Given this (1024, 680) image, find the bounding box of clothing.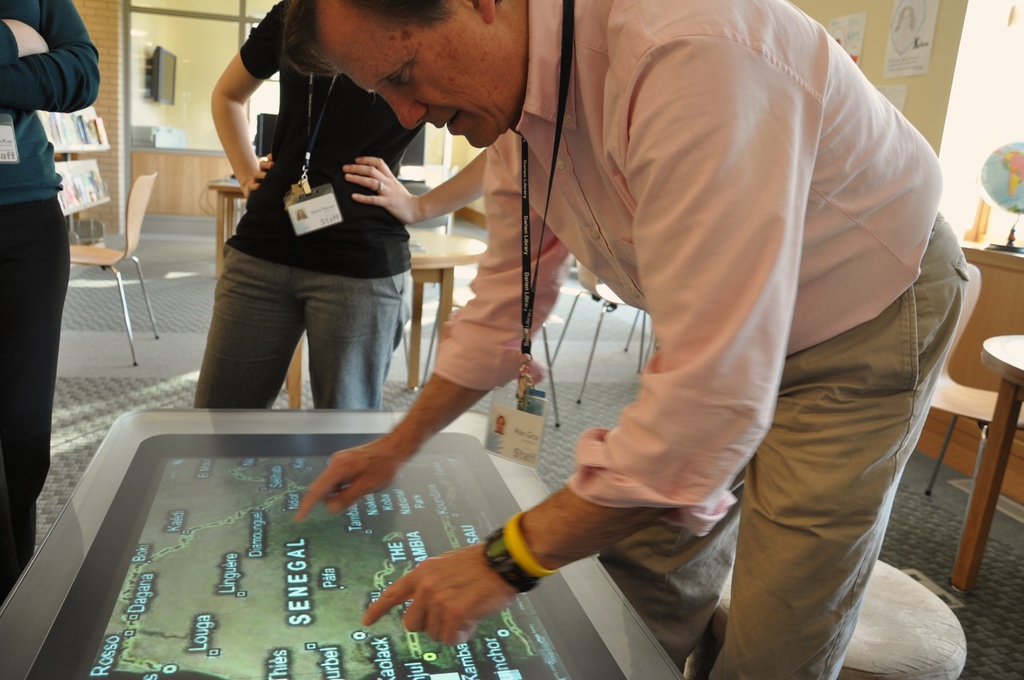
detection(0, 0, 100, 603).
